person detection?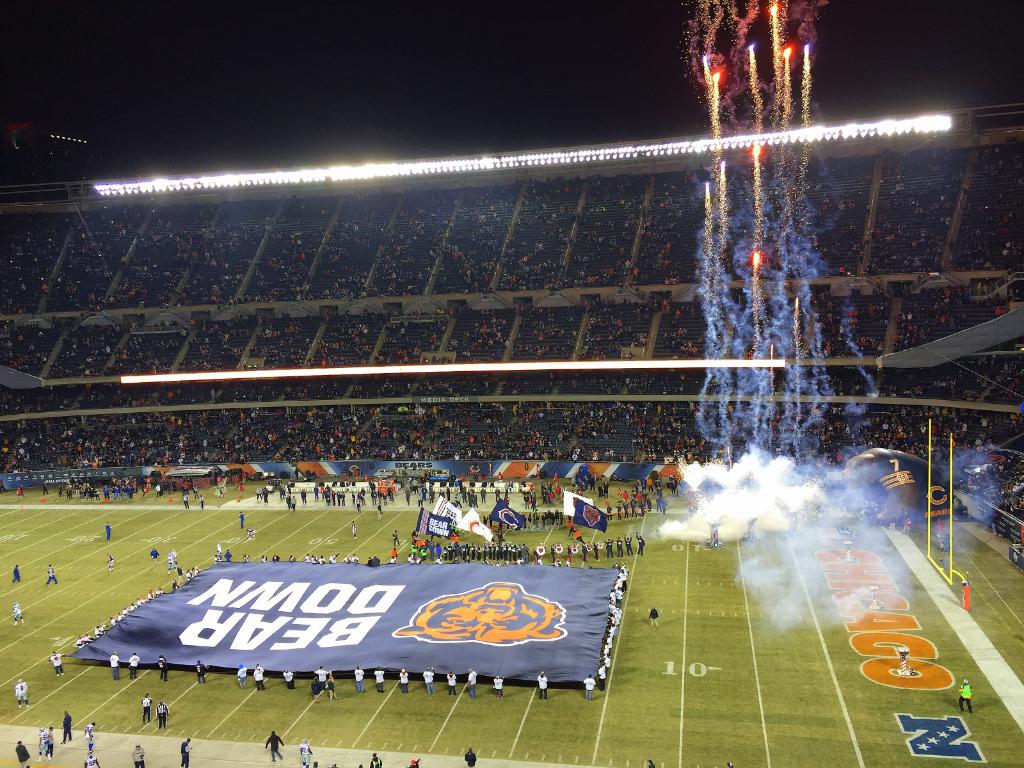
[605, 538, 613, 557]
